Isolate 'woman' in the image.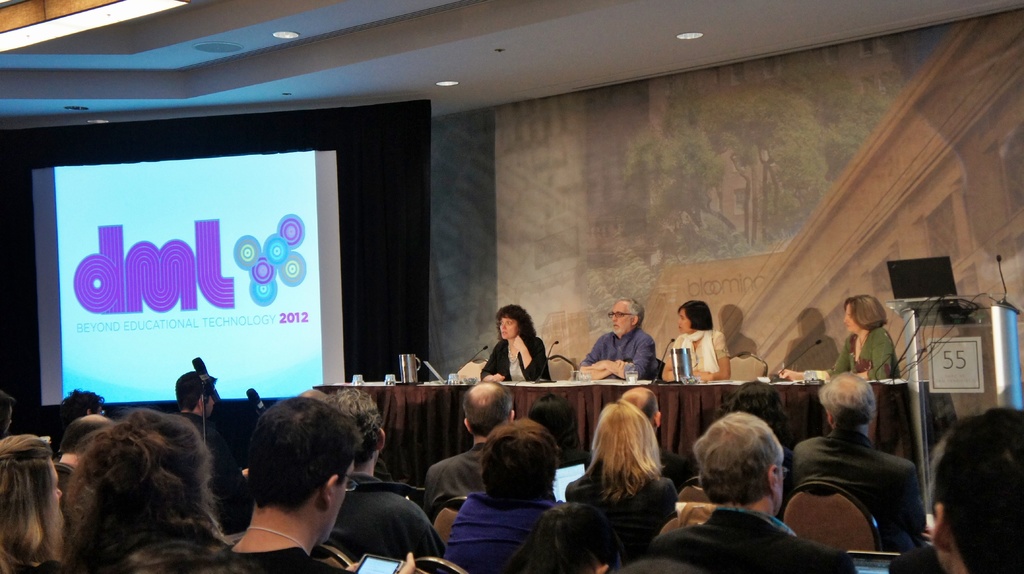
Isolated region: <bbox>0, 434, 74, 573</bbox>.
